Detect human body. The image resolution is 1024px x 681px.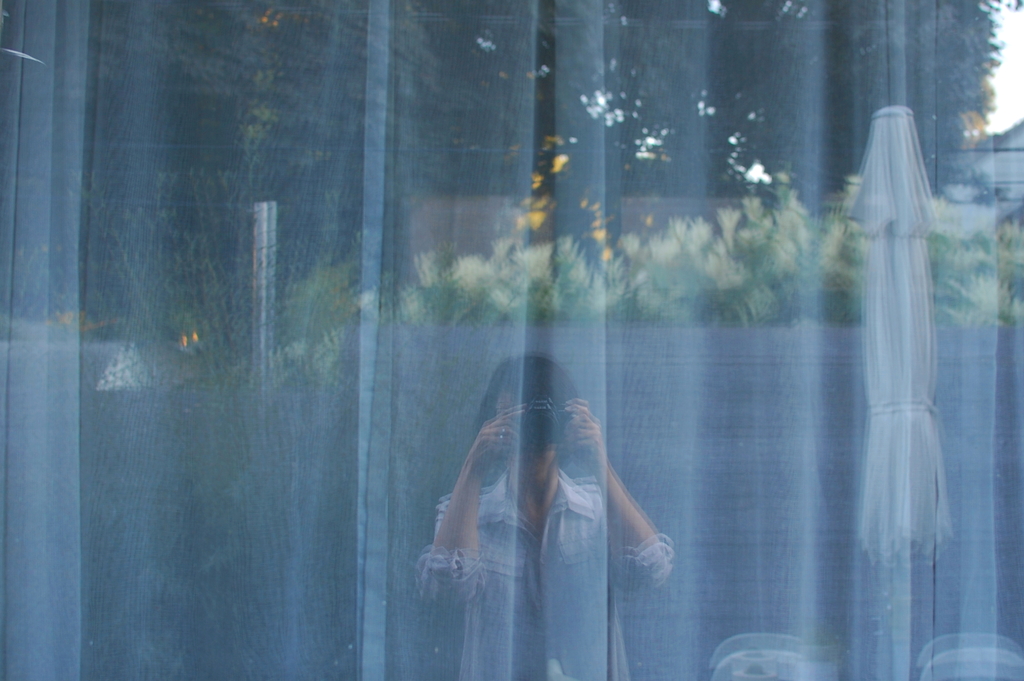
[left=415, top=346, right=674, bottom=680].
